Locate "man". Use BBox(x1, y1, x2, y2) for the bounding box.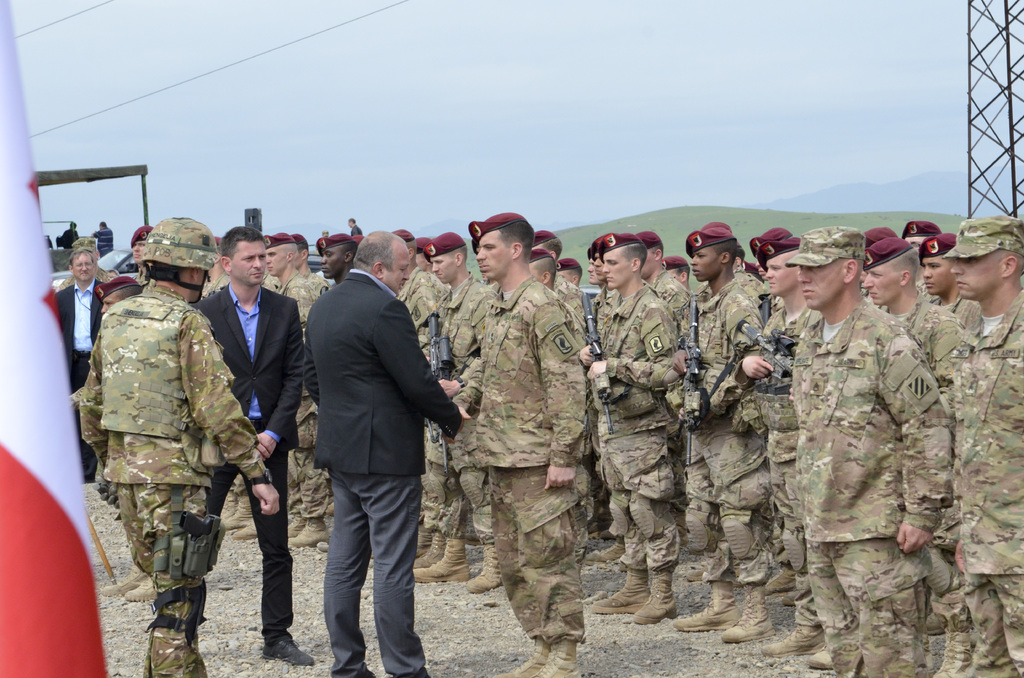
BBox(399, 234, 520, 579).
